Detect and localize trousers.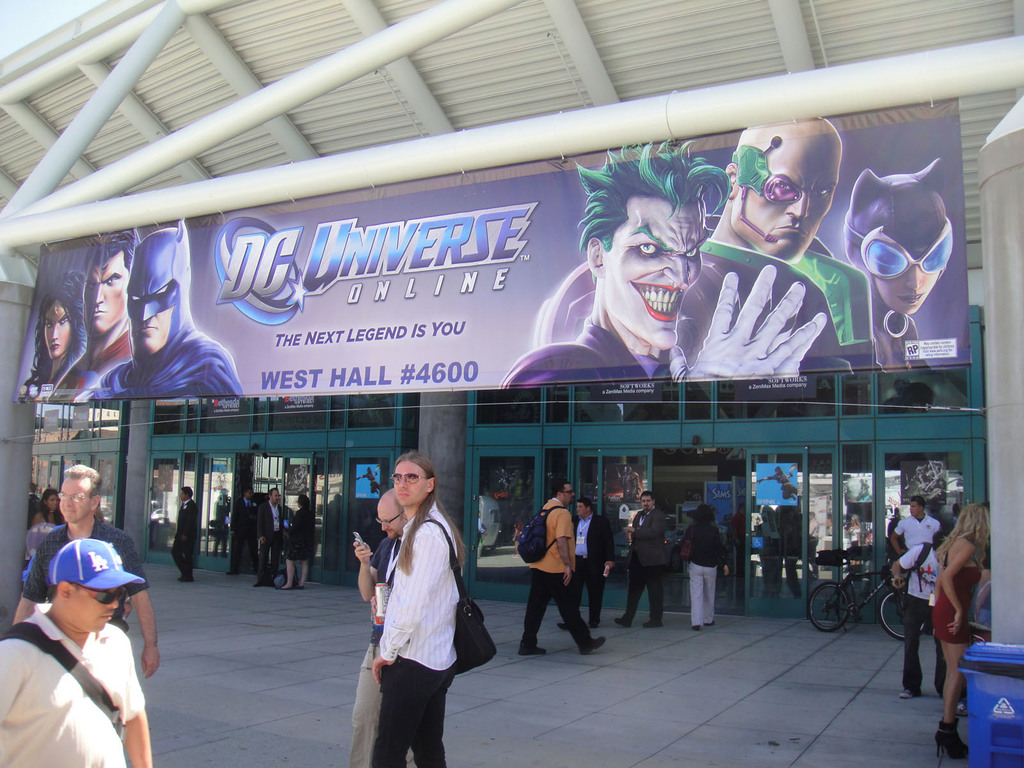
Localized at Rect(620, 558, 670, 632).
